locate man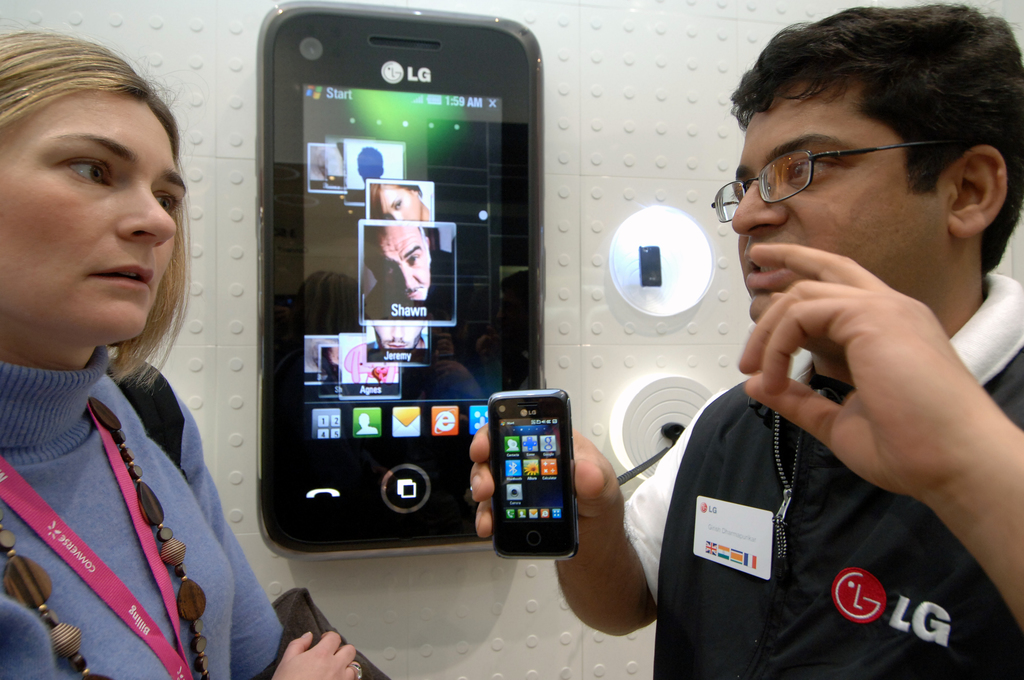
[362,225,454,321]
